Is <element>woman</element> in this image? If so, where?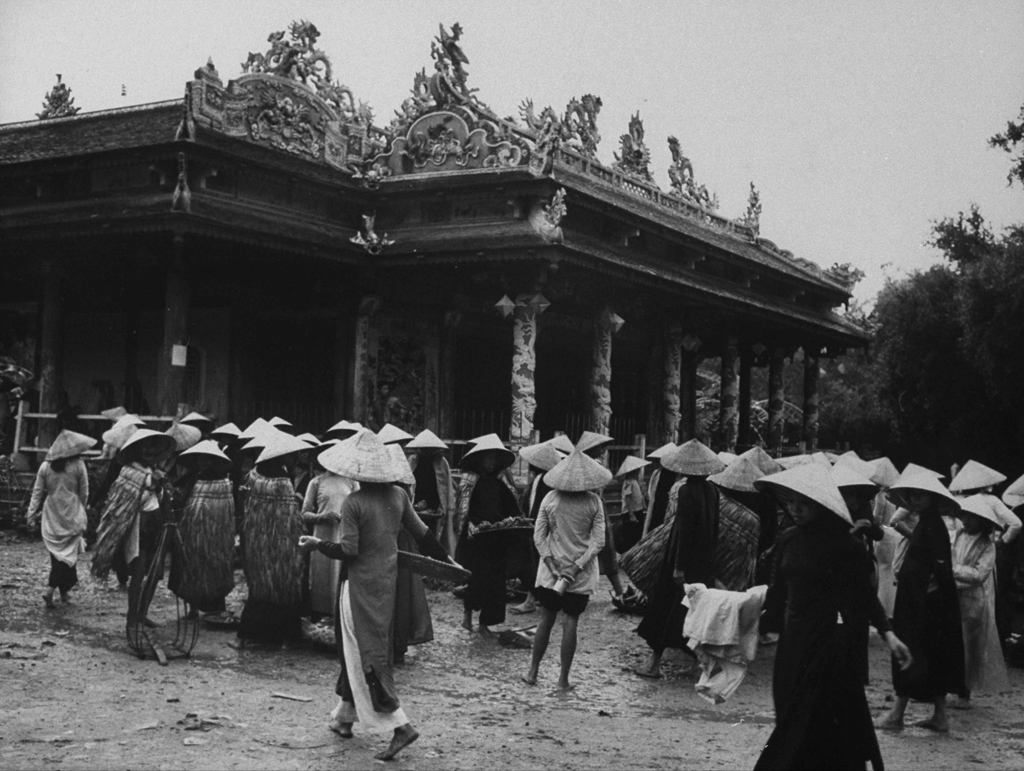
Yes, at rect(748, 457, 887, 770).
